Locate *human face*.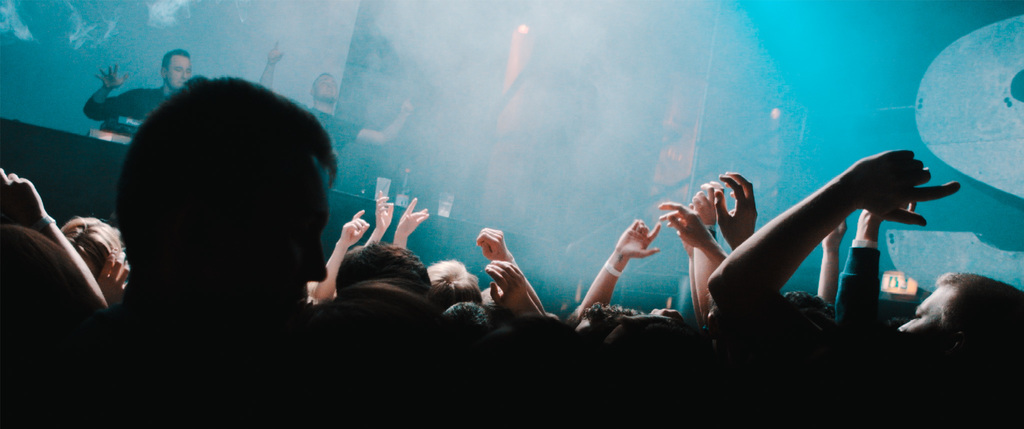
Bounding box: [168,57,186,86].
